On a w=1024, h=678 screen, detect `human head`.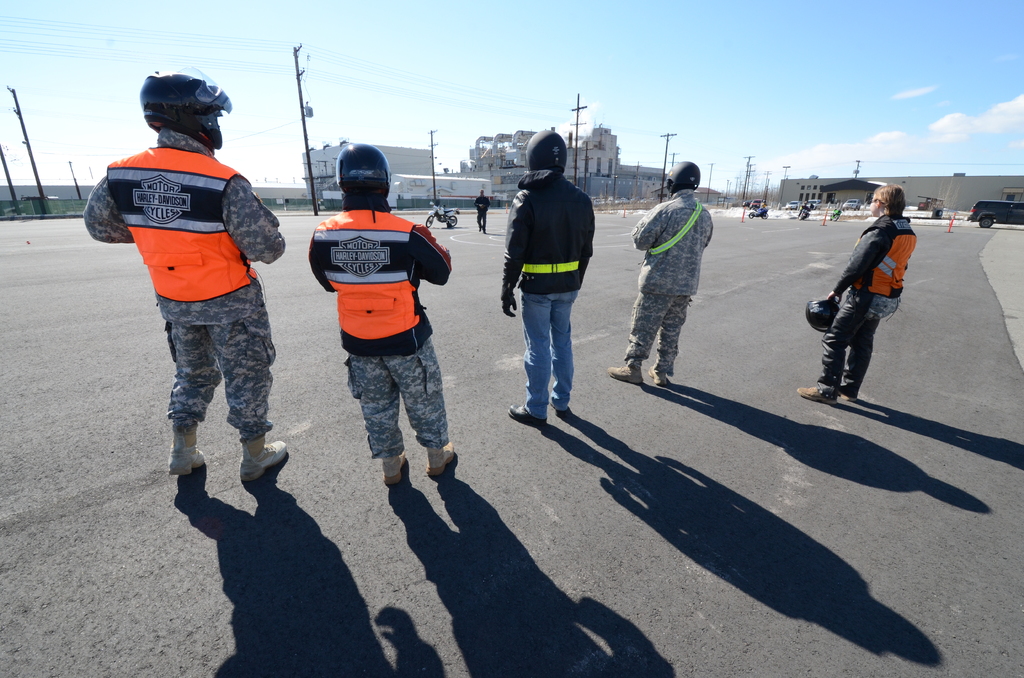
x1=136, y1=65, x2=225, y2=147.
